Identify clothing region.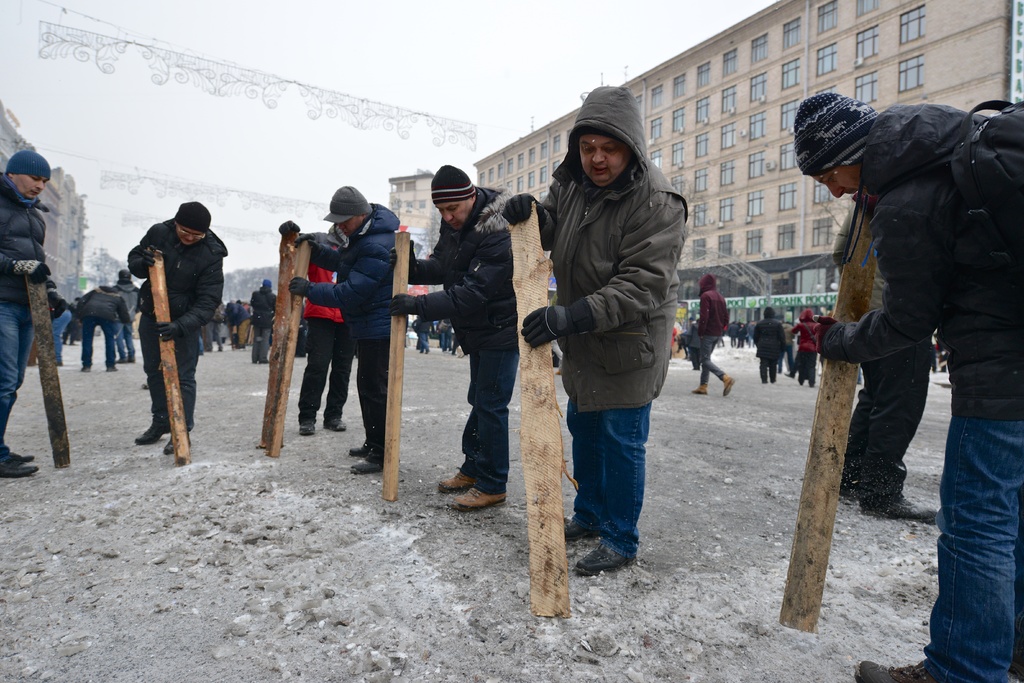
Region: x1=122 y1=229 x2=230 y2=440.
